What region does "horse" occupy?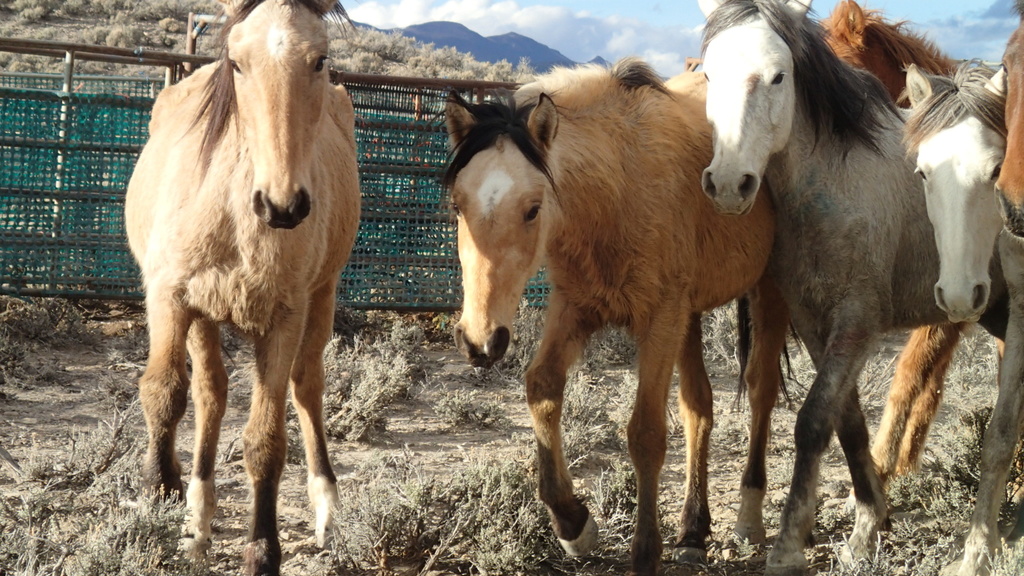
[424, 54, 806, 575].
